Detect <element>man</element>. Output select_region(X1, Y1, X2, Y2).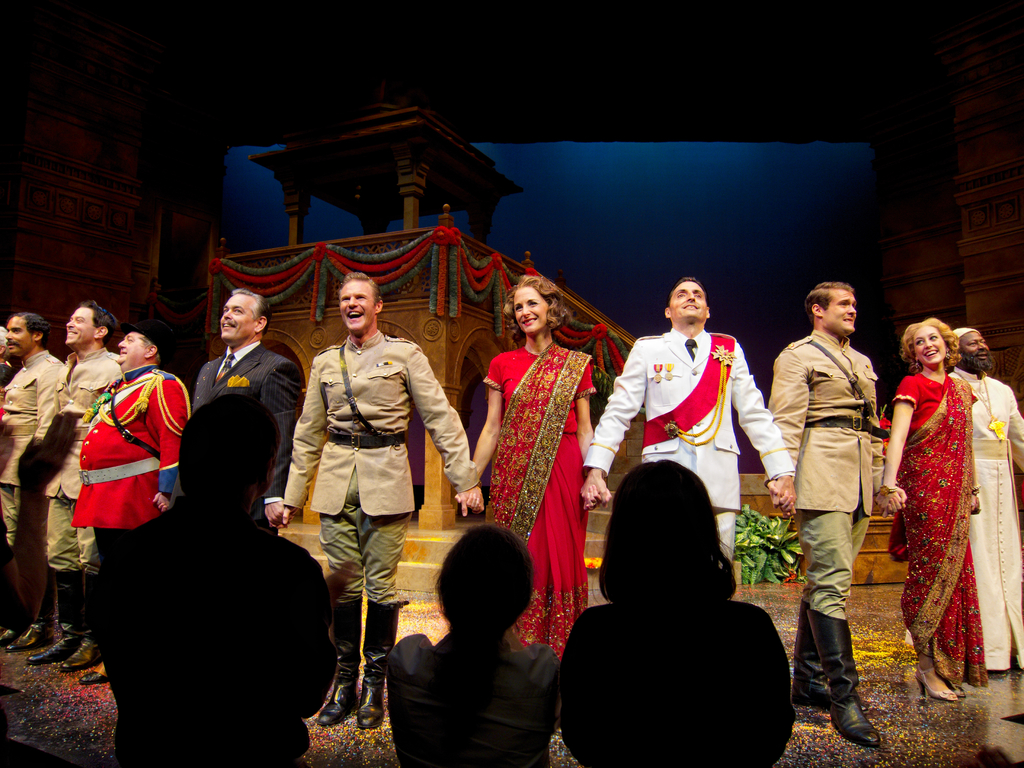
select_region(77, 323, 201, 694).
